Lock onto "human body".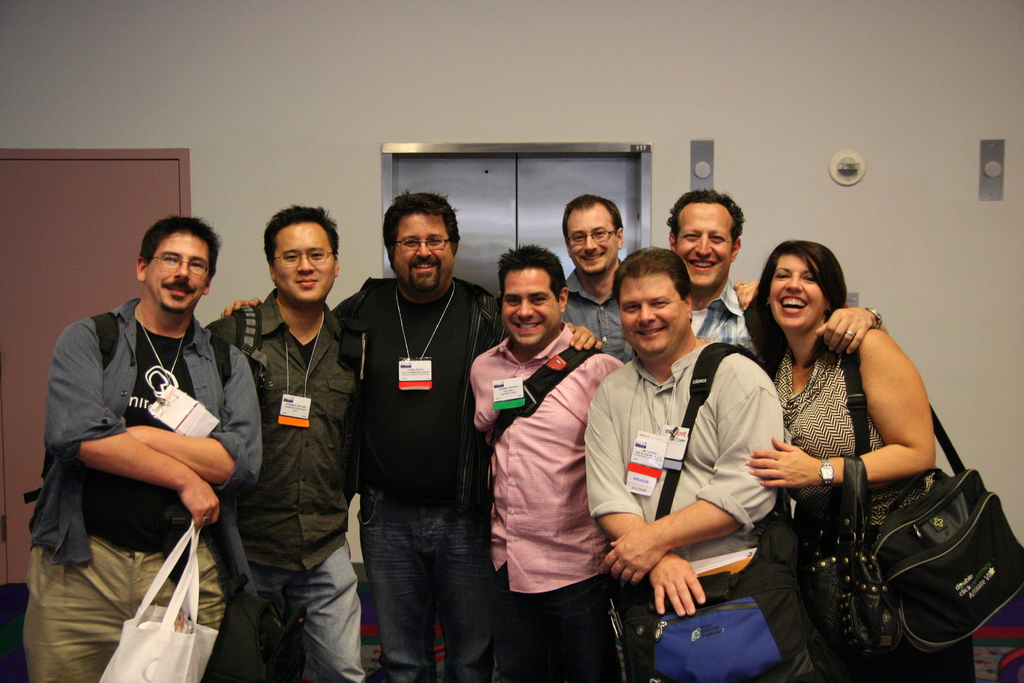
Locked: bbox=(467, 331, 619, 682).
